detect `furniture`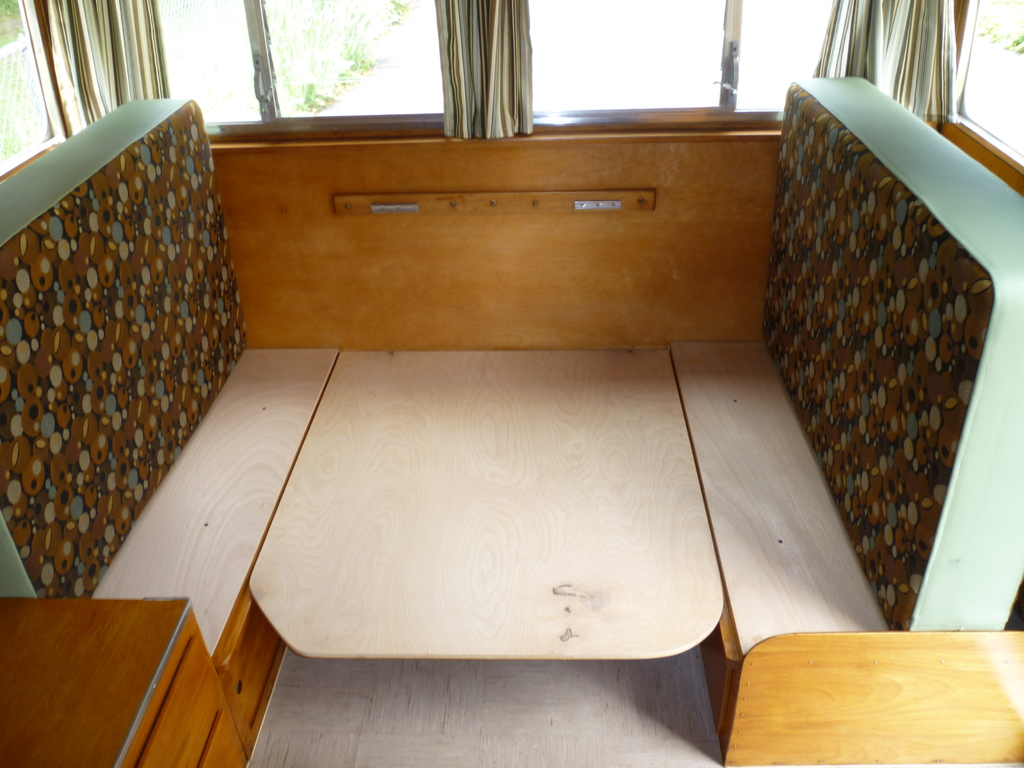
(left=0, top=94, right=340, bottom=760)
